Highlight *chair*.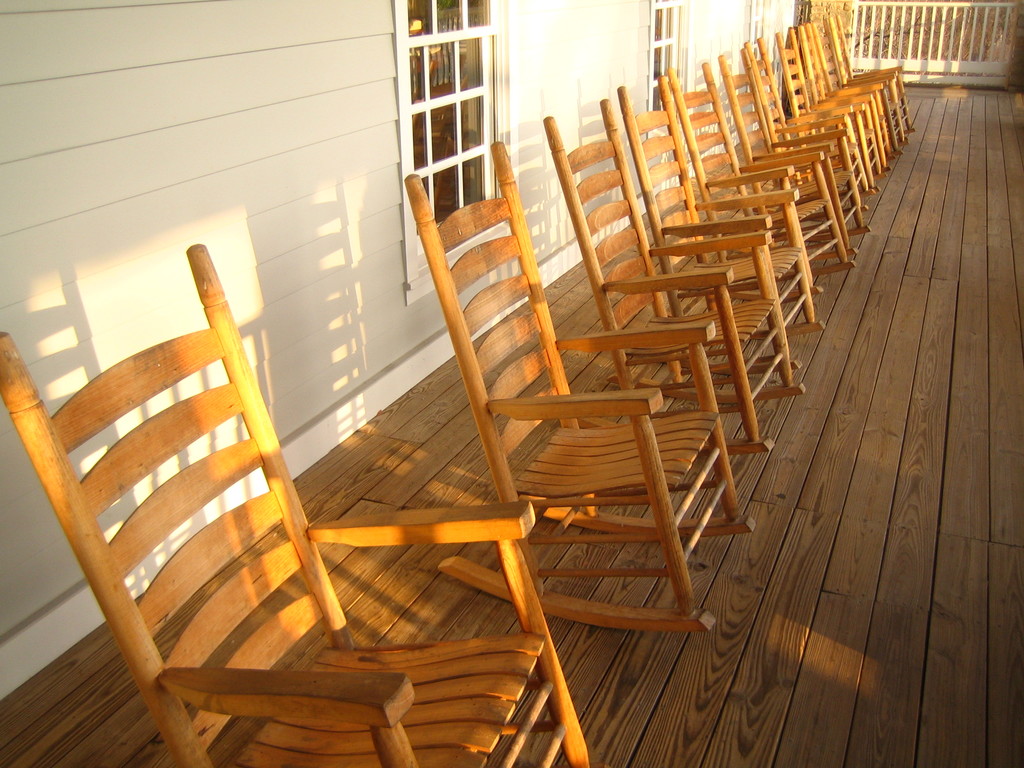
Highlighted region: 611, 74, 828, 397.
